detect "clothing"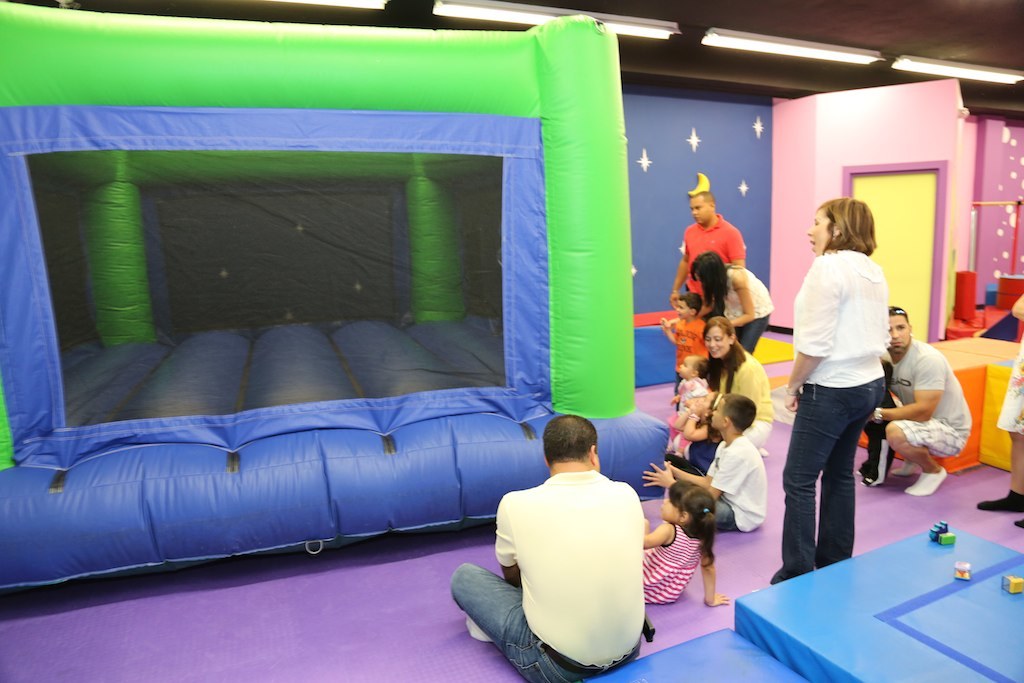
[x1=667, y1=376, x2=701, y2=457]
